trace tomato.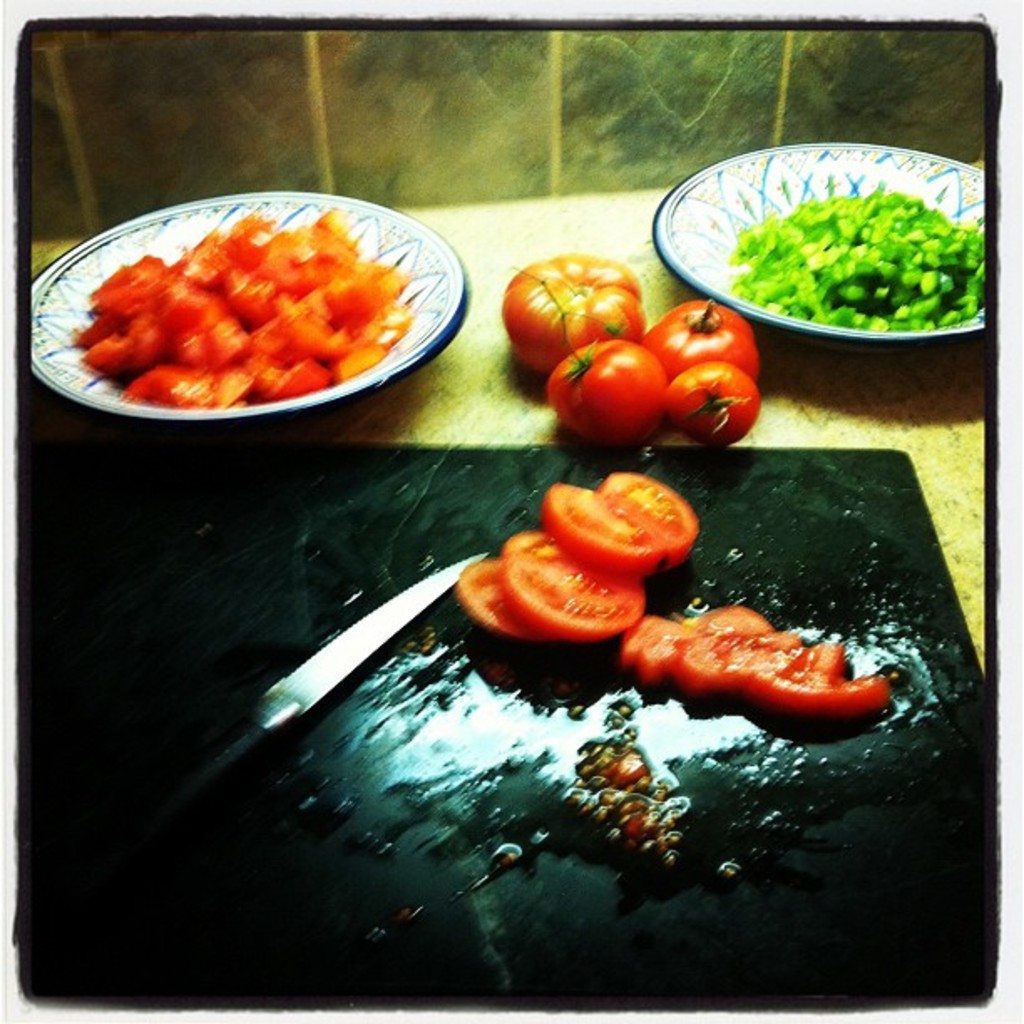
Traced to locate(637, 298, 768, 365).
